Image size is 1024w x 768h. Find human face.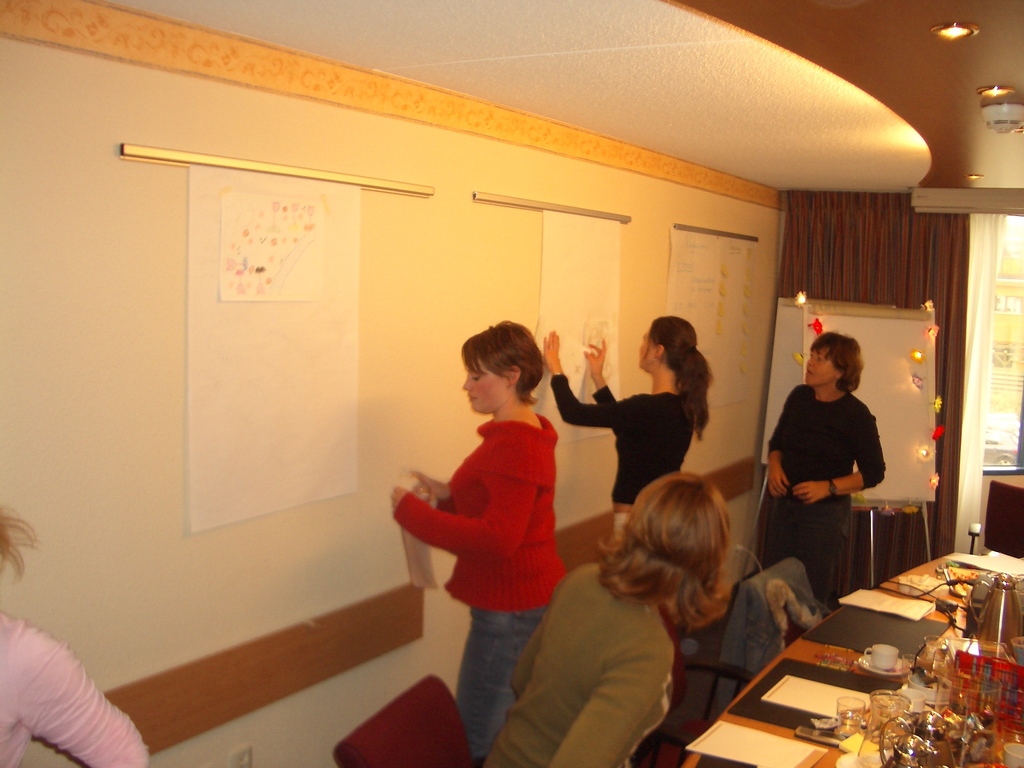
<region>637, 329, 655, 371</region>.
